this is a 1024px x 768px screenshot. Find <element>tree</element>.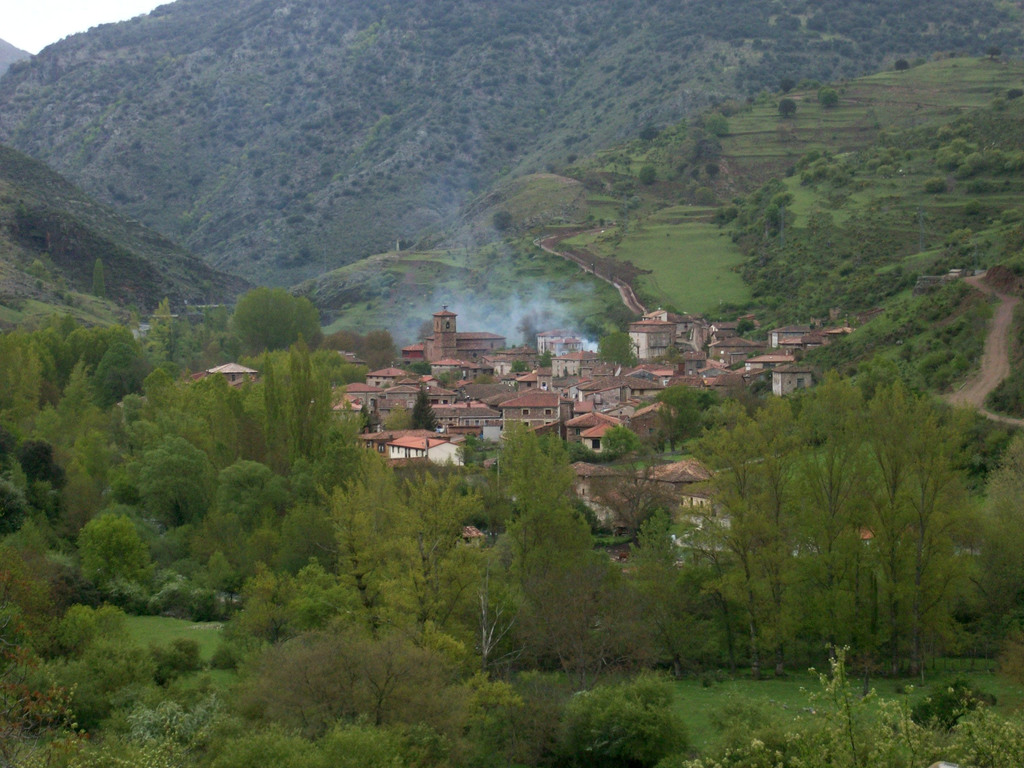
Bounding box: crop(211, 271, 308, 355).
